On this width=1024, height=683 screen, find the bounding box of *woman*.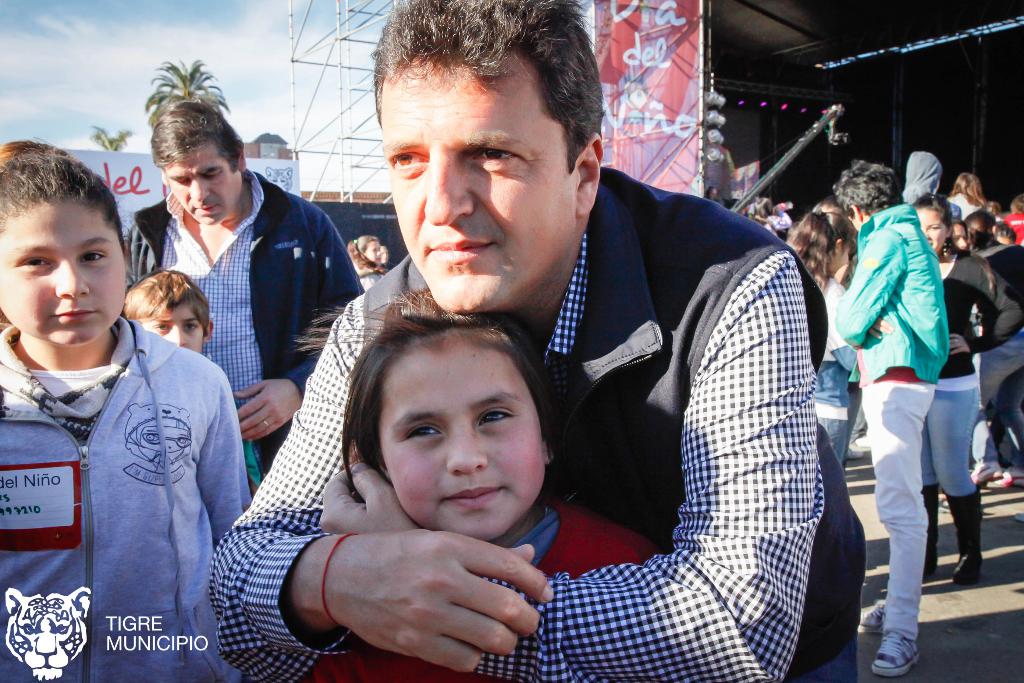
Bounding box: <region>239, 322, 695, 682</region>.
